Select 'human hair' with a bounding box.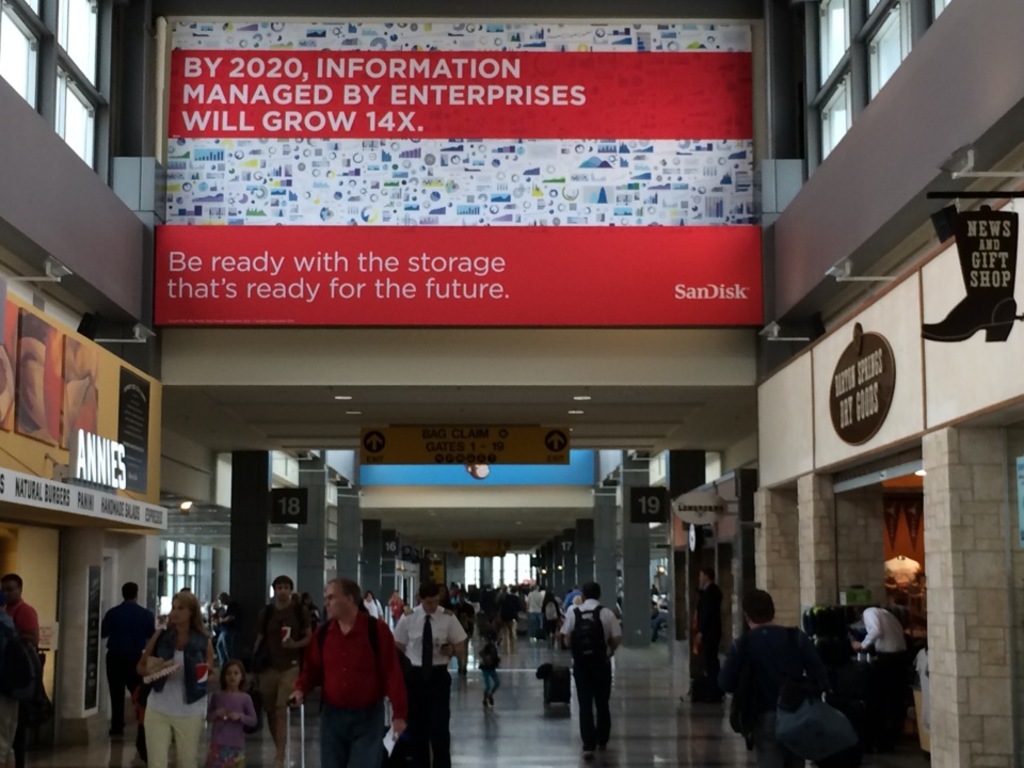
region(173, 590, 210, 645).
